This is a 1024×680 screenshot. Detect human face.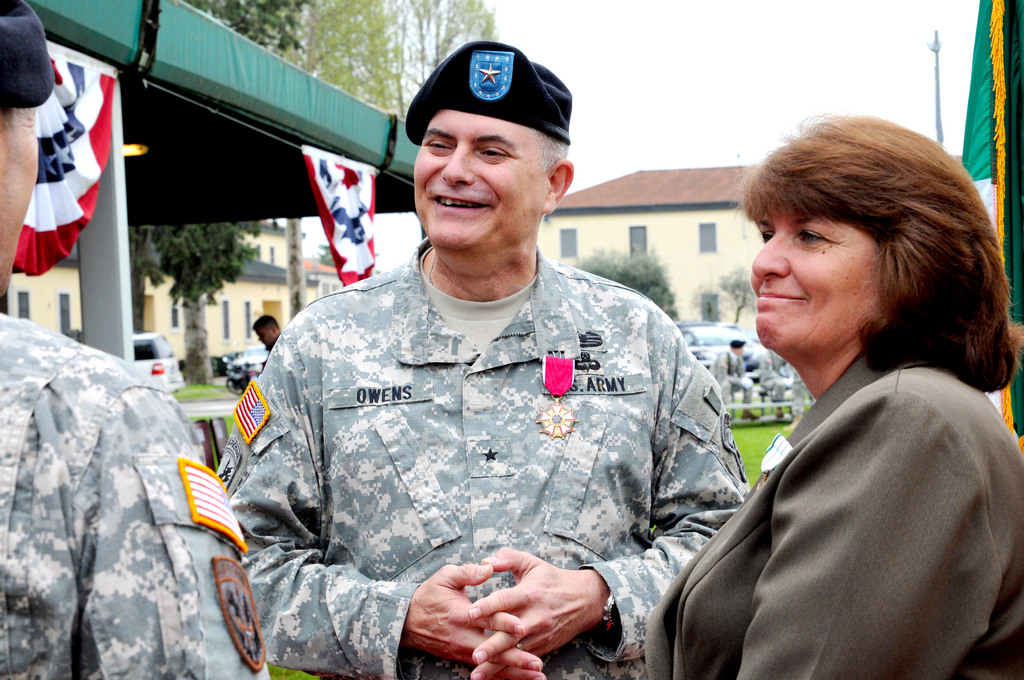
bbox=[0, 106, 40, 296].
